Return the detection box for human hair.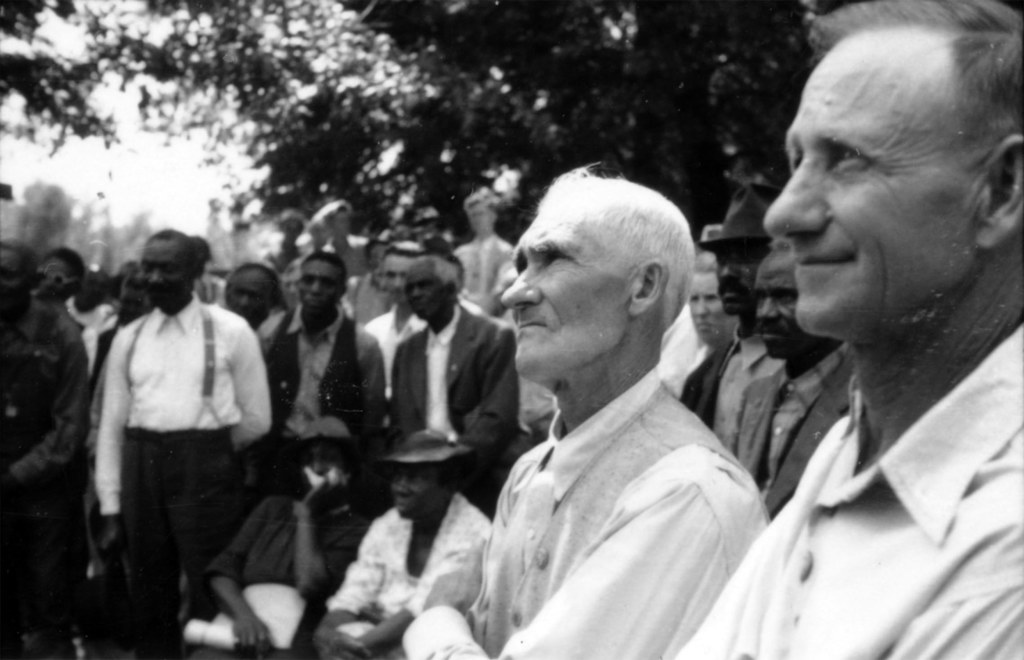
detection(770, 235, 794, 254).
